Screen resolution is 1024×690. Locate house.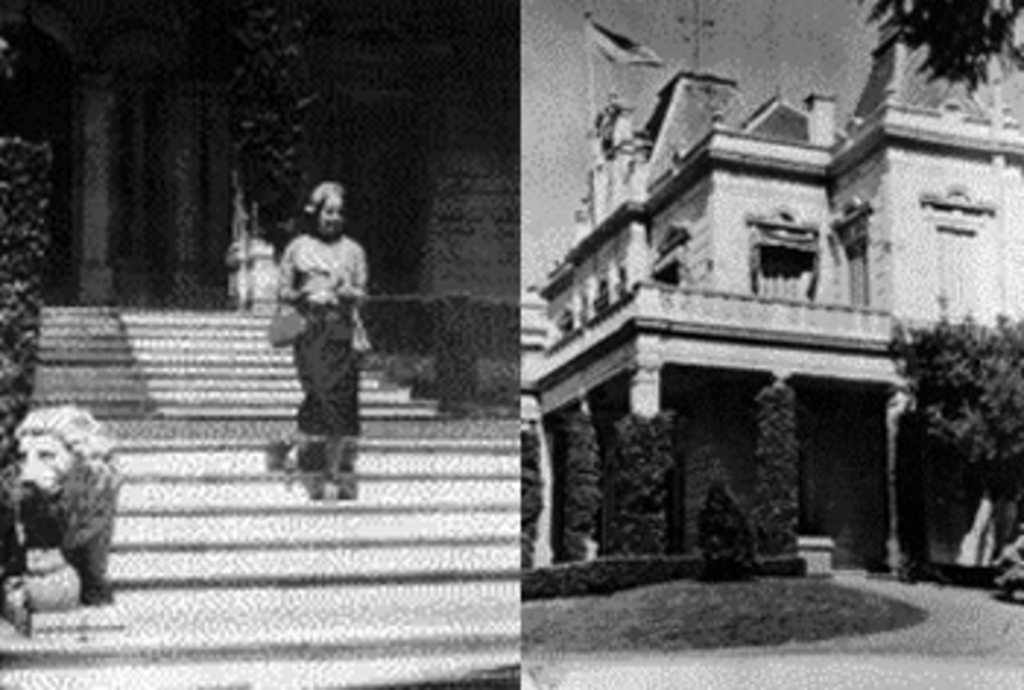
{"x1": 500, "y1": 3, "x2": 1021, "y2": 573}.
